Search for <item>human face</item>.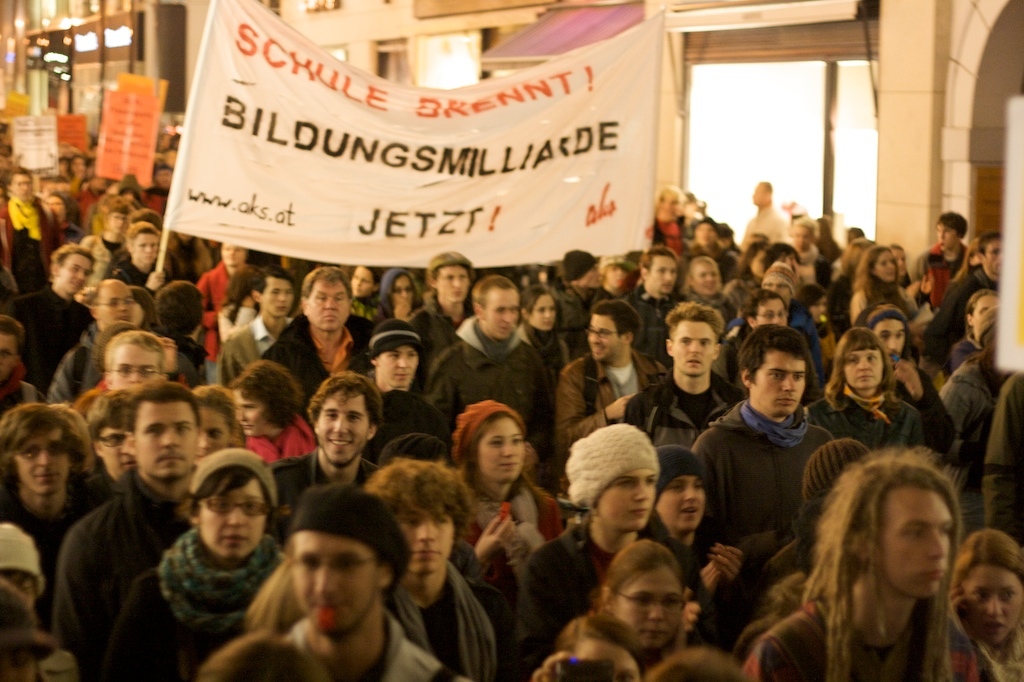
Found at Rect(960, 558, 1019, 648).
